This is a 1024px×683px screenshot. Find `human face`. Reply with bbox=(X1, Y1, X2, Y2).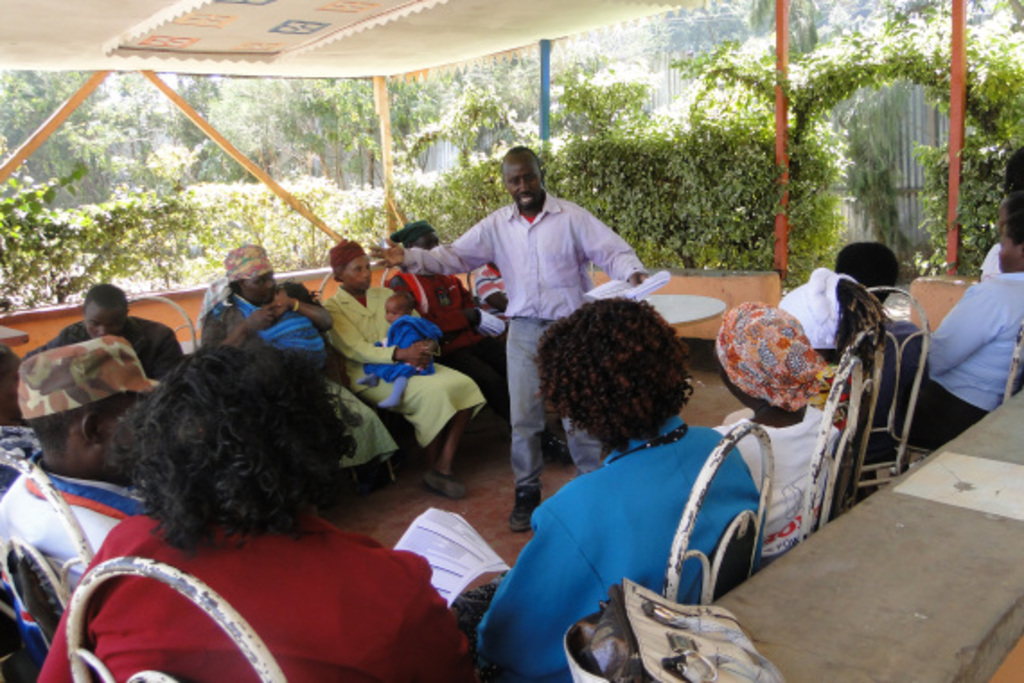
bbox=(505, 160, 541, 210).
